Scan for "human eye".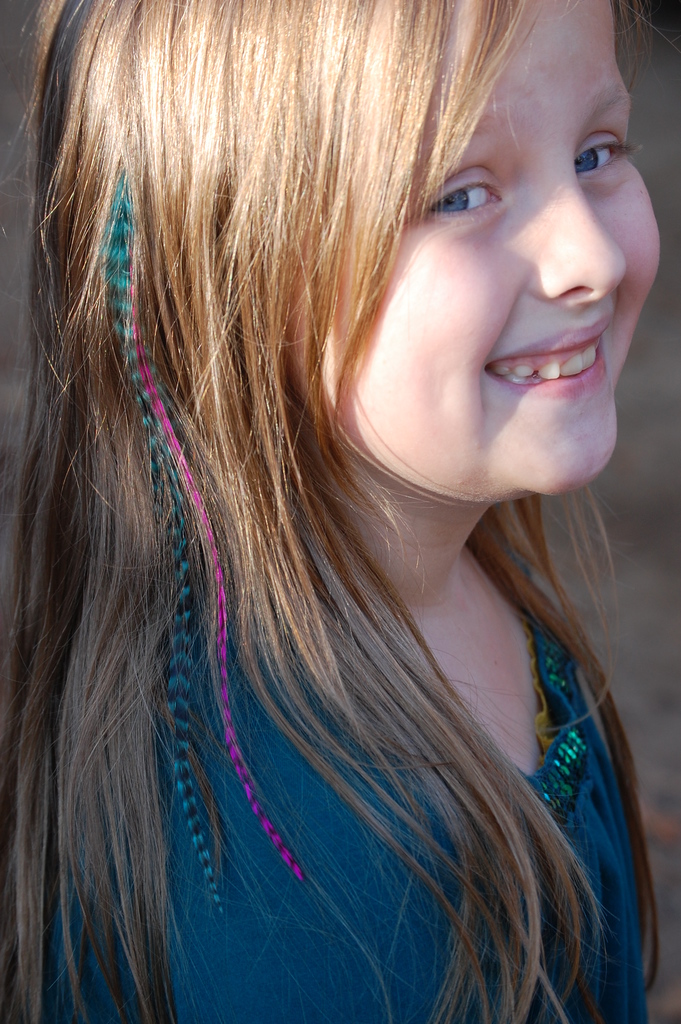
Scan result: (x1=439, y1=154, x2=528, y2=221).
